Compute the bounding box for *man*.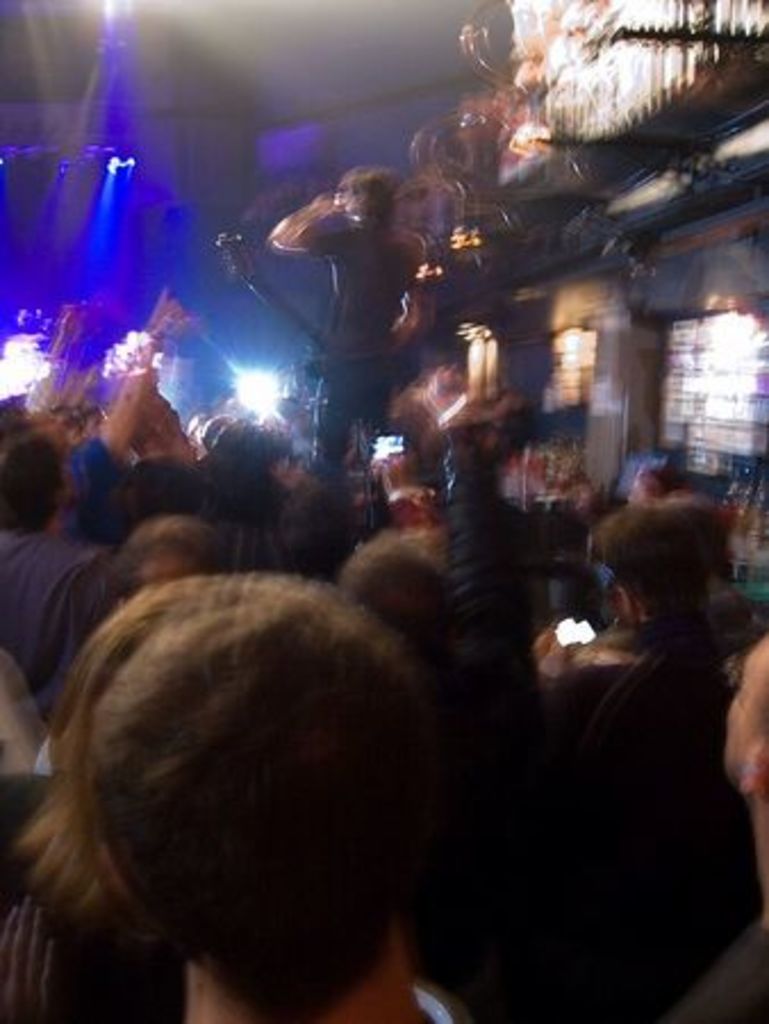
box=[266, 159, 448, 501].
